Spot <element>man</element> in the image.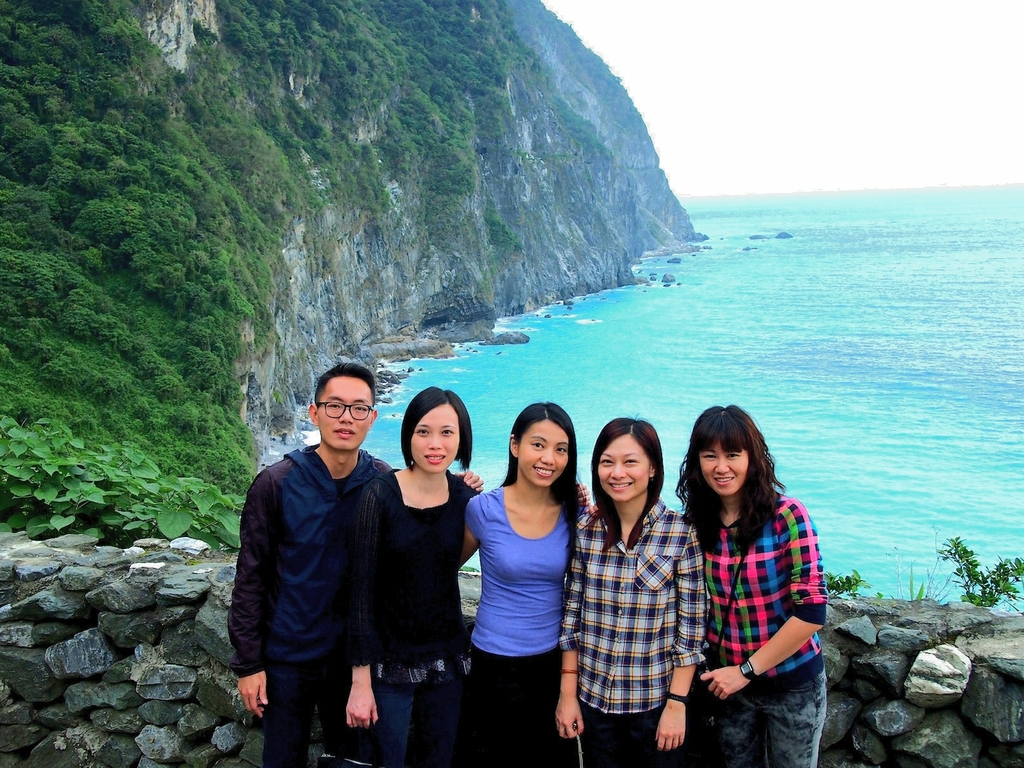
<element>man</element> found at rect(218, 333, 410, 767).
